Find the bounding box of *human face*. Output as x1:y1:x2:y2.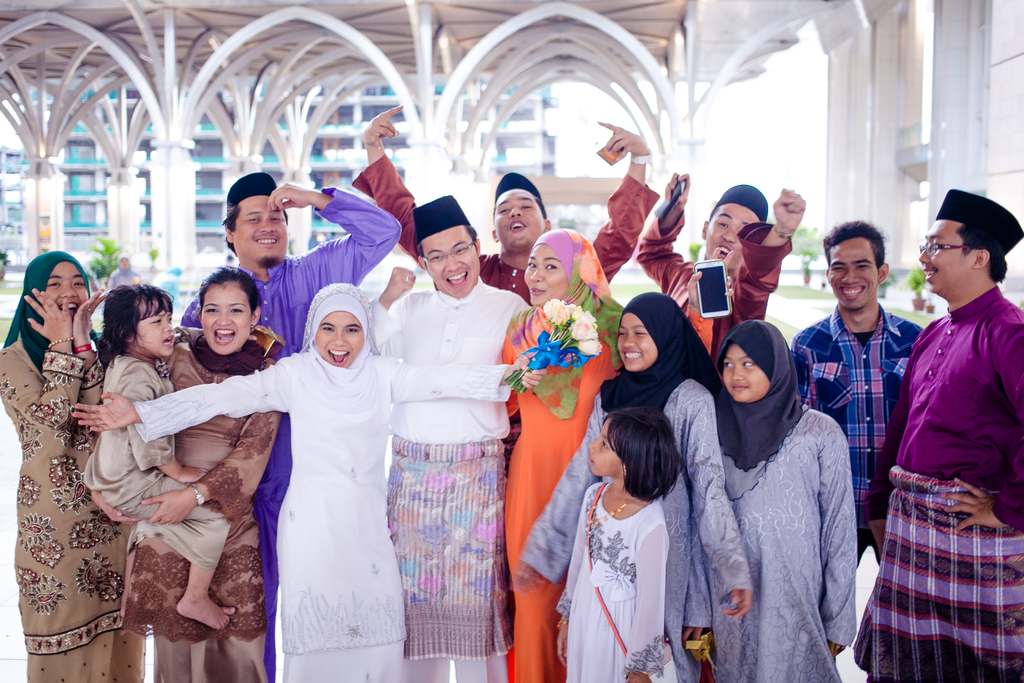
618:309:657:372.
